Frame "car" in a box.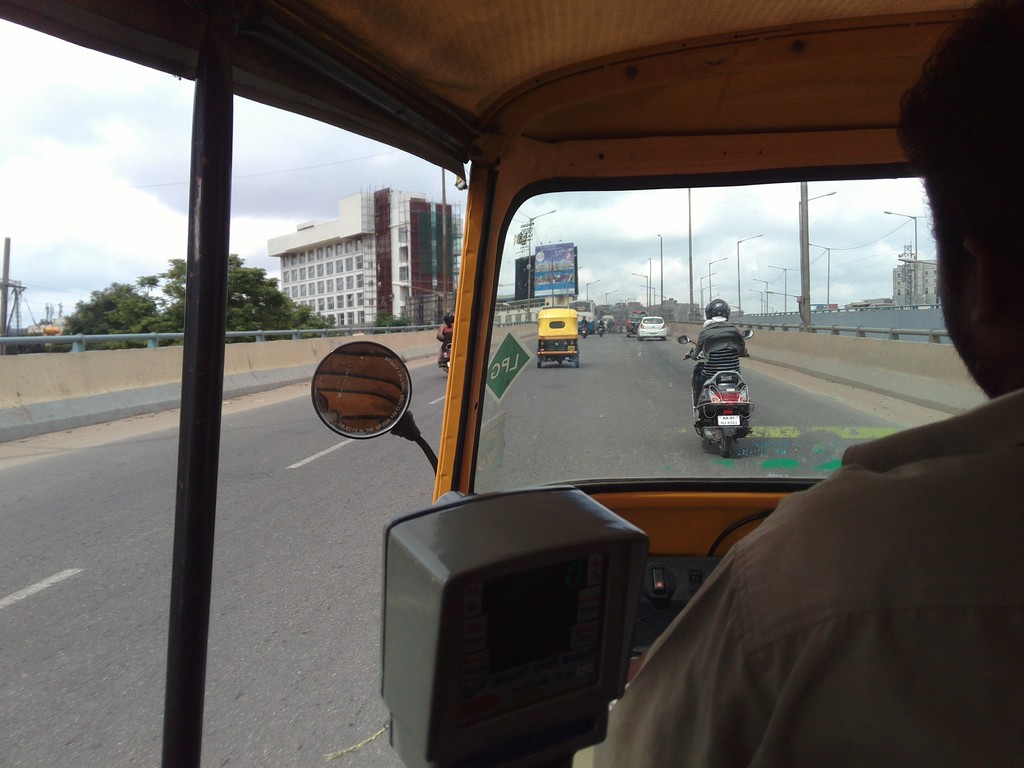
crop(639, 310, 665, 337).
